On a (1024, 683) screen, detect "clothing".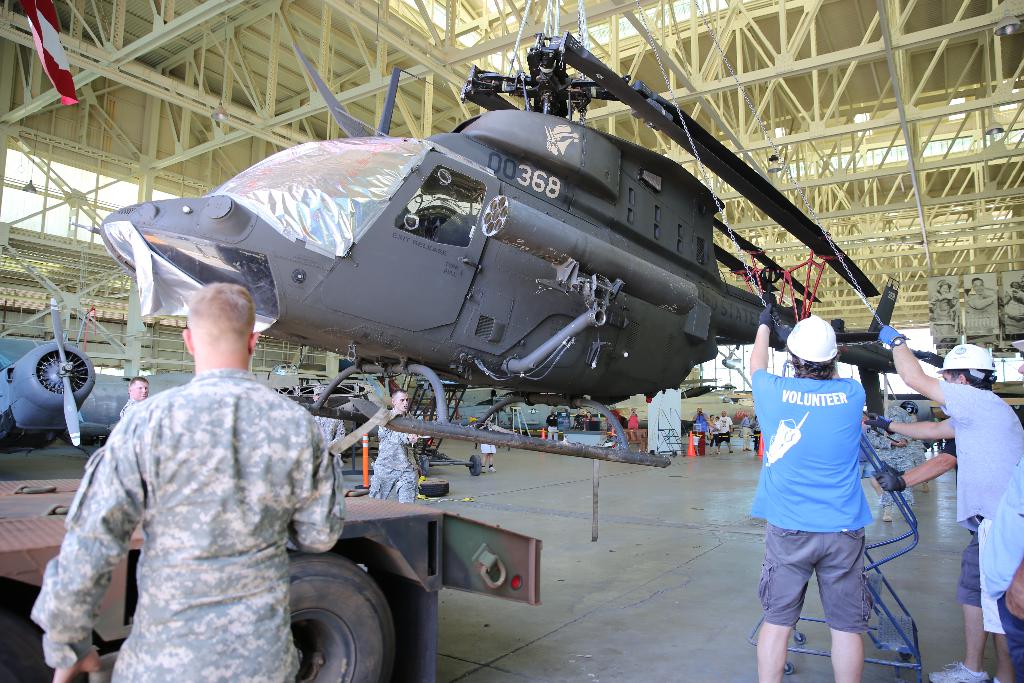
[899,404,932,468].
